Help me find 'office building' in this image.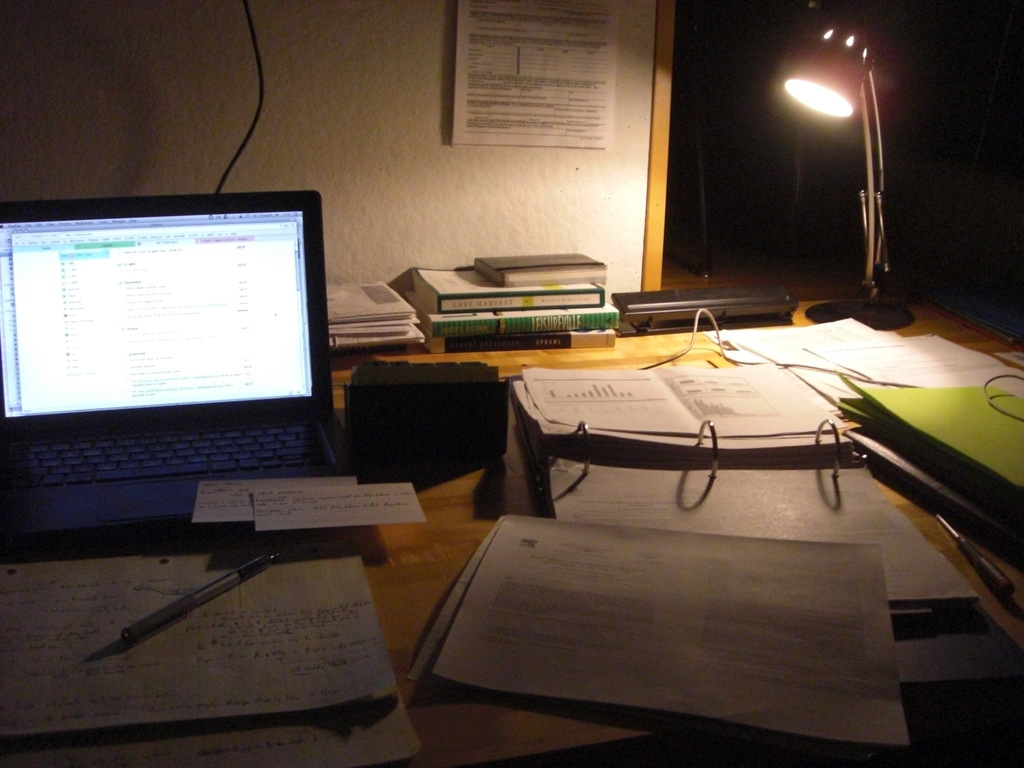
Found it: 0/15/1023/723.
